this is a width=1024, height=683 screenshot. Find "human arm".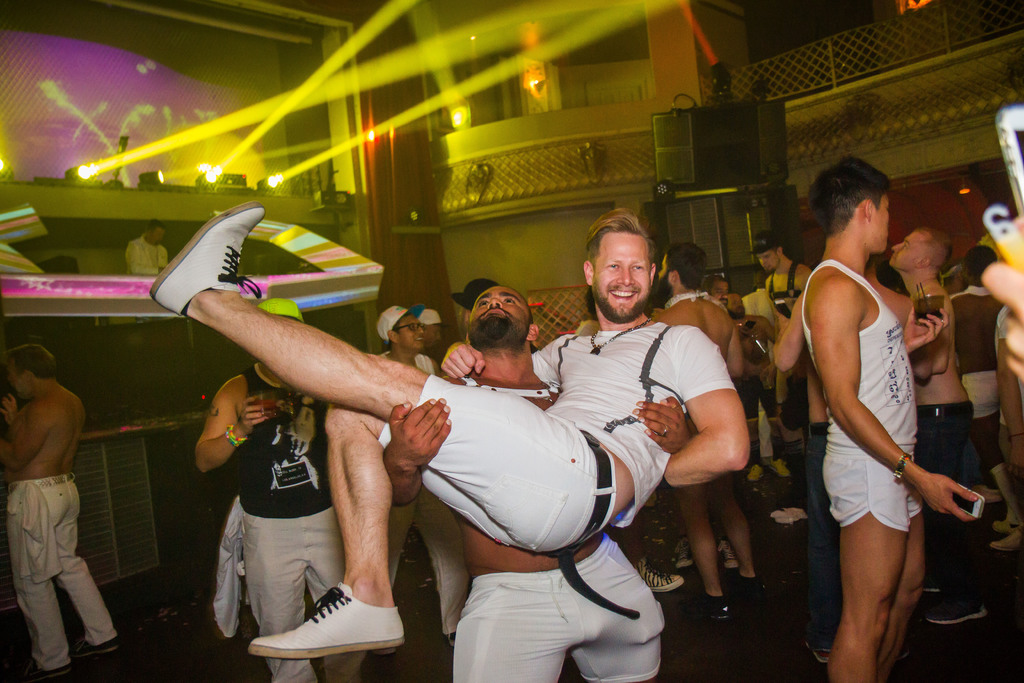
Bounding box: bbox=[0, 406, 49, 474].
